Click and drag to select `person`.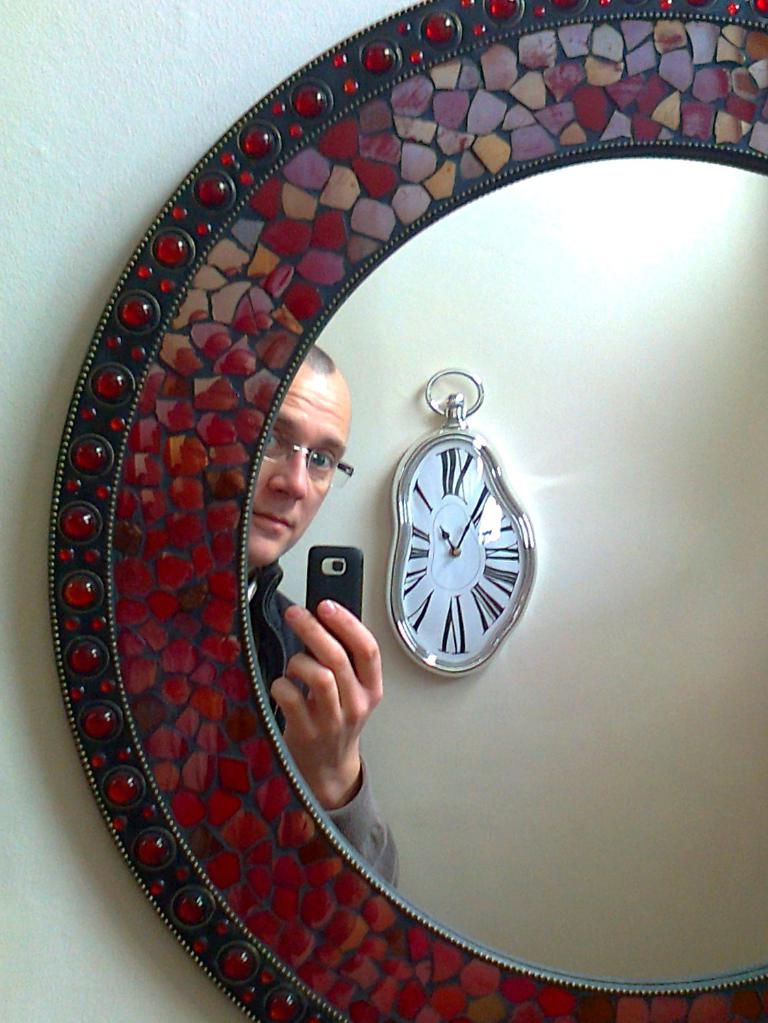
Selection: l=244, t=338, r=402, b=892.
